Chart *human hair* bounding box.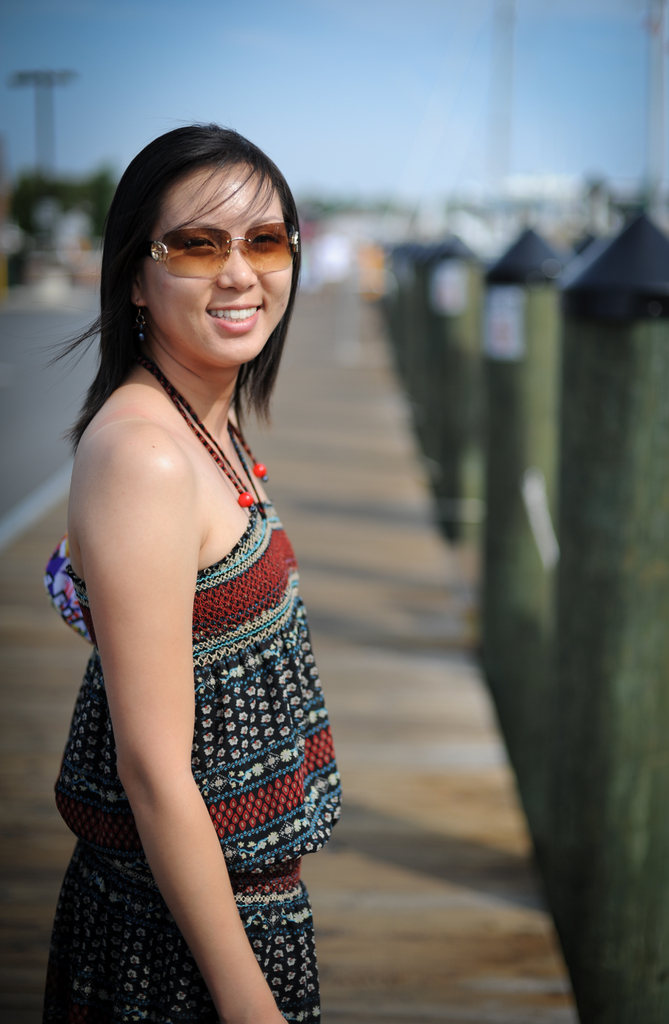
Charted: Rect(74, 118, 295, 474).
